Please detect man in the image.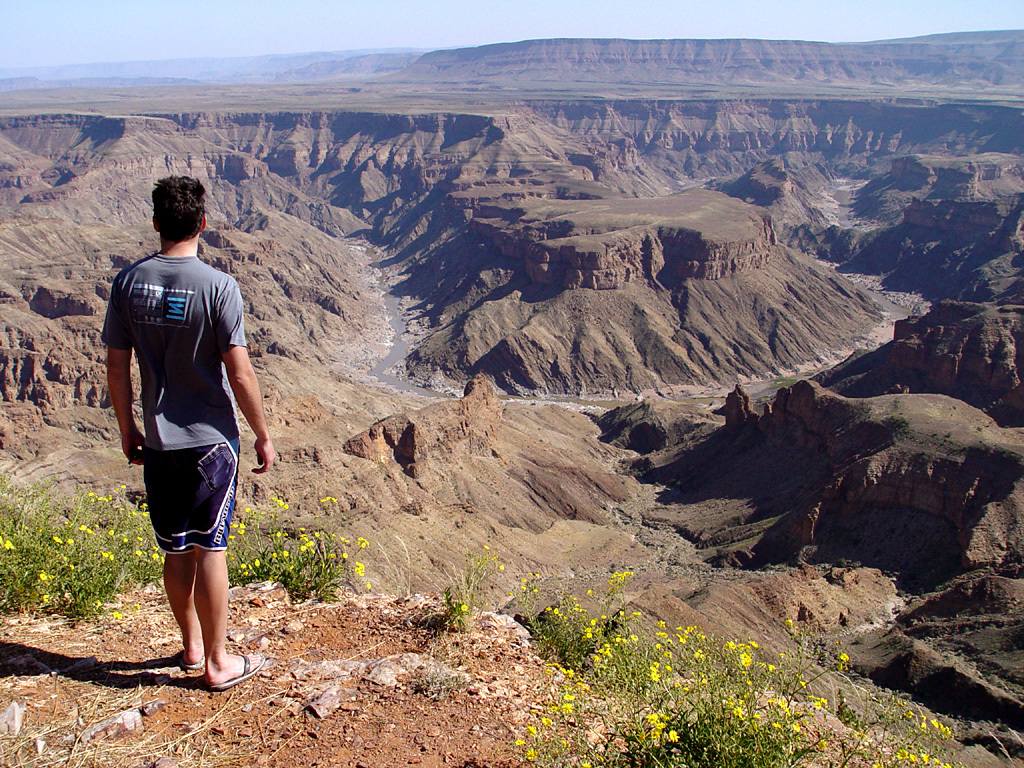
(left=102, top=177, right=264, bottom=696).
